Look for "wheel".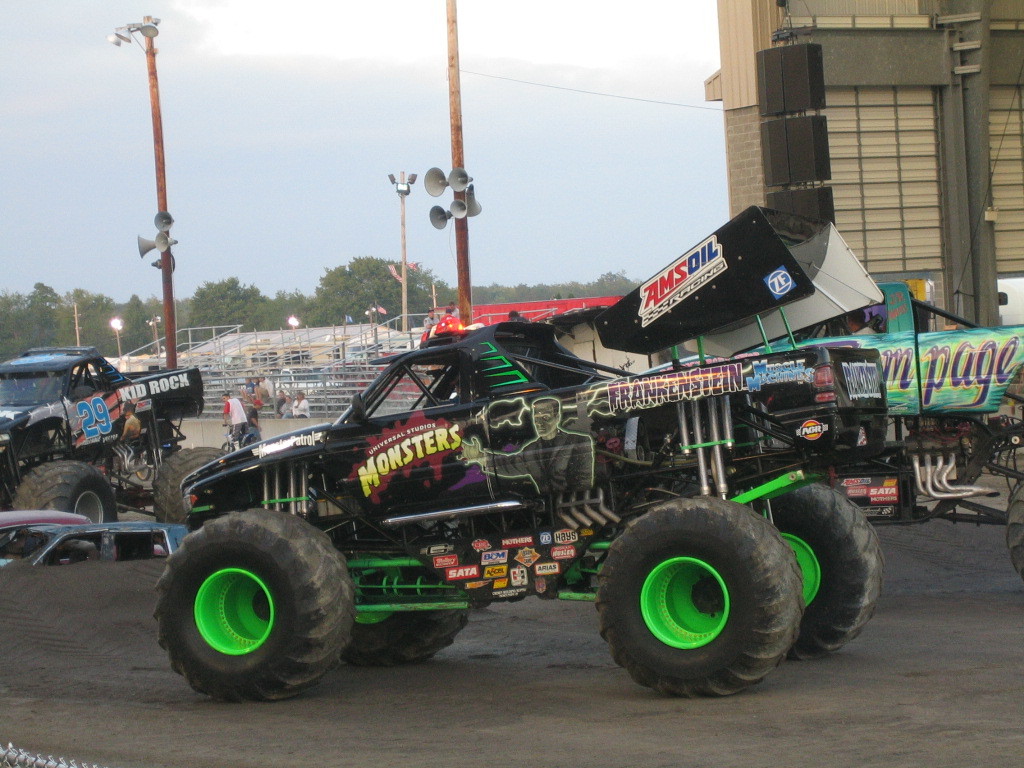
Found: 9/459/118/525.
